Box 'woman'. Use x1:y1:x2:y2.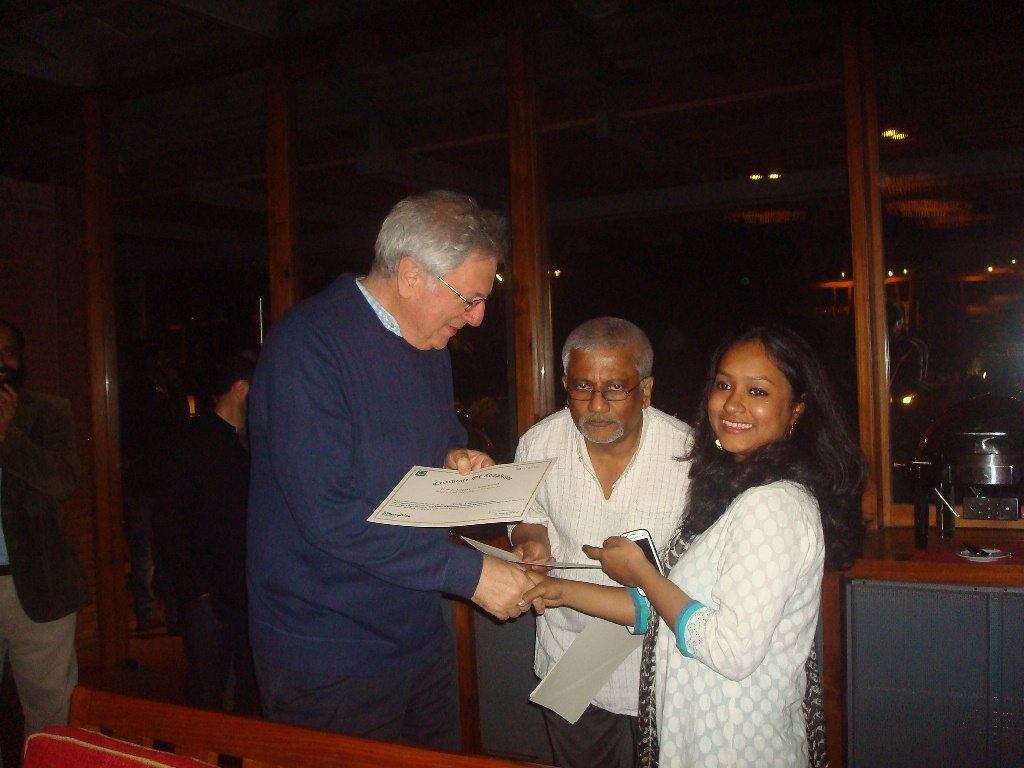
522:312:866:767.
